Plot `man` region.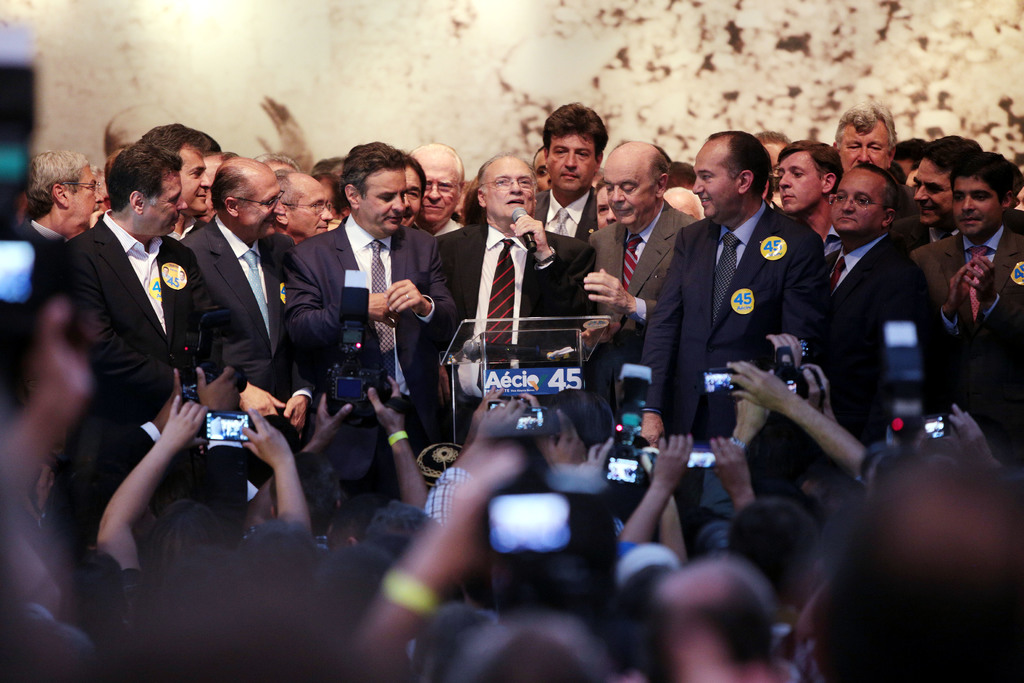
Plotted at bbox=[527, 99, 607, 245].
